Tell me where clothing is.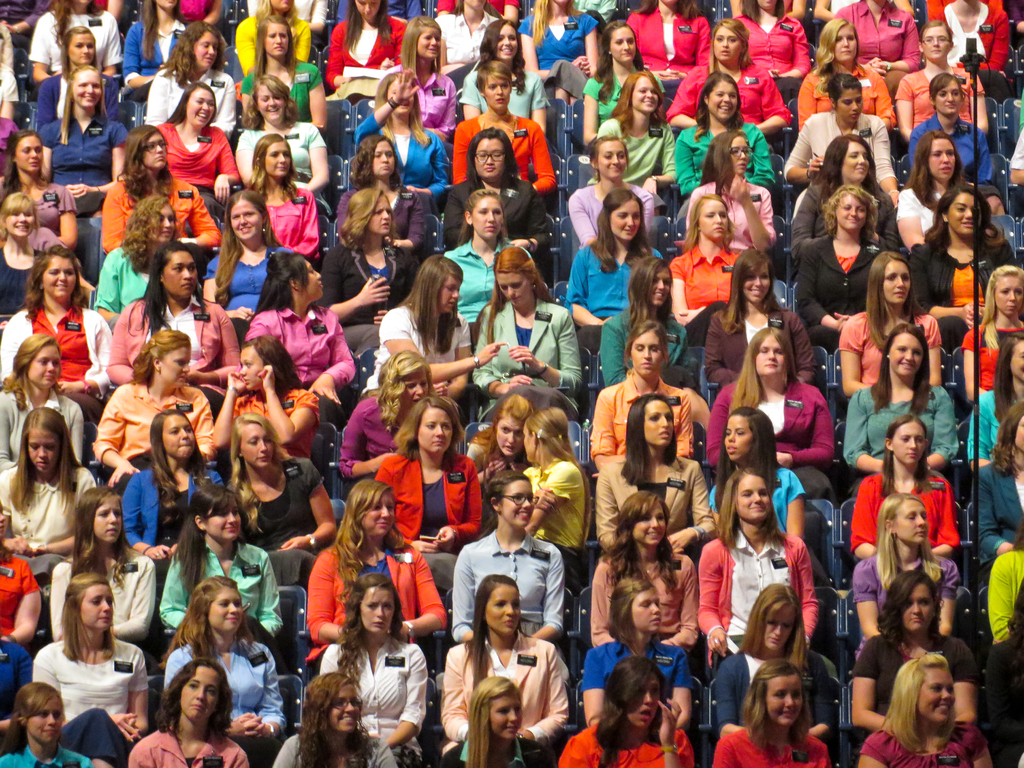
clothing is at bbox(239, 11, 316, 69).
